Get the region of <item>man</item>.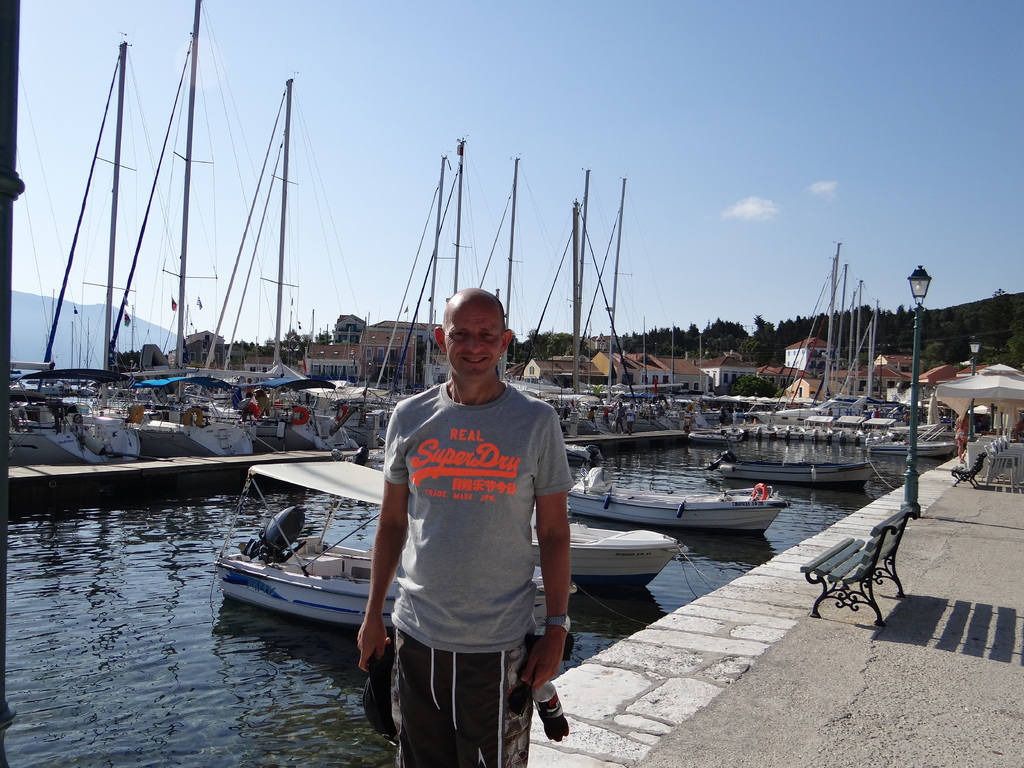
<bbox>356, 283, 582, 767</bbox>.
